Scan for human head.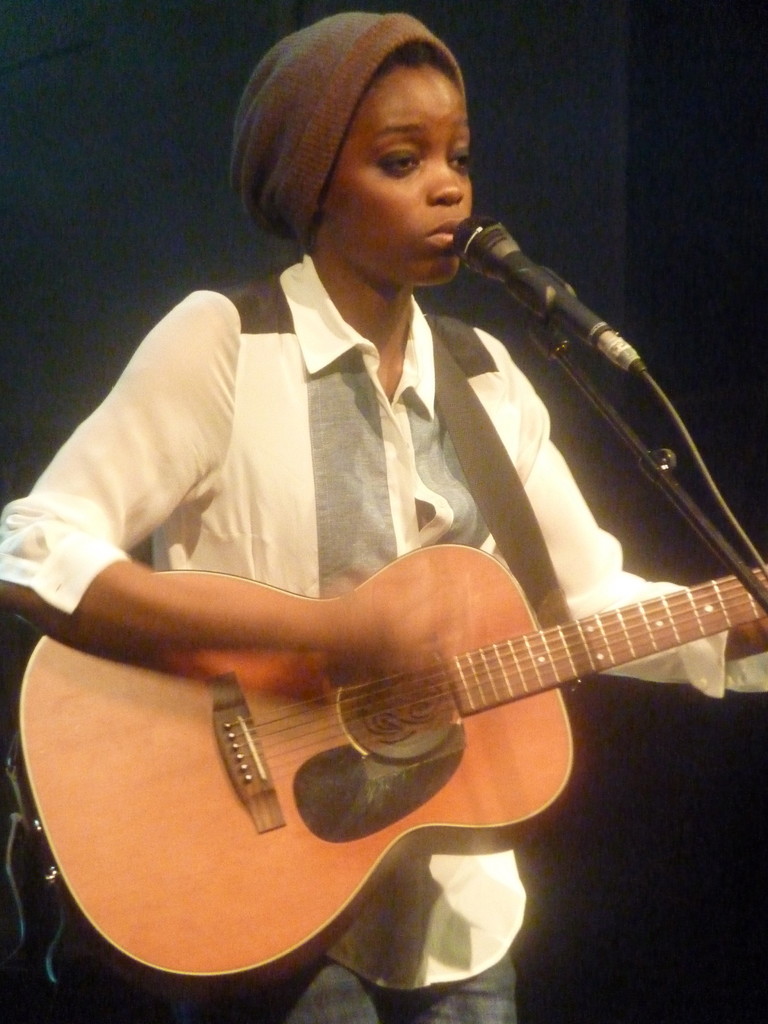
Scan result: (234, 8, 479, 267).
